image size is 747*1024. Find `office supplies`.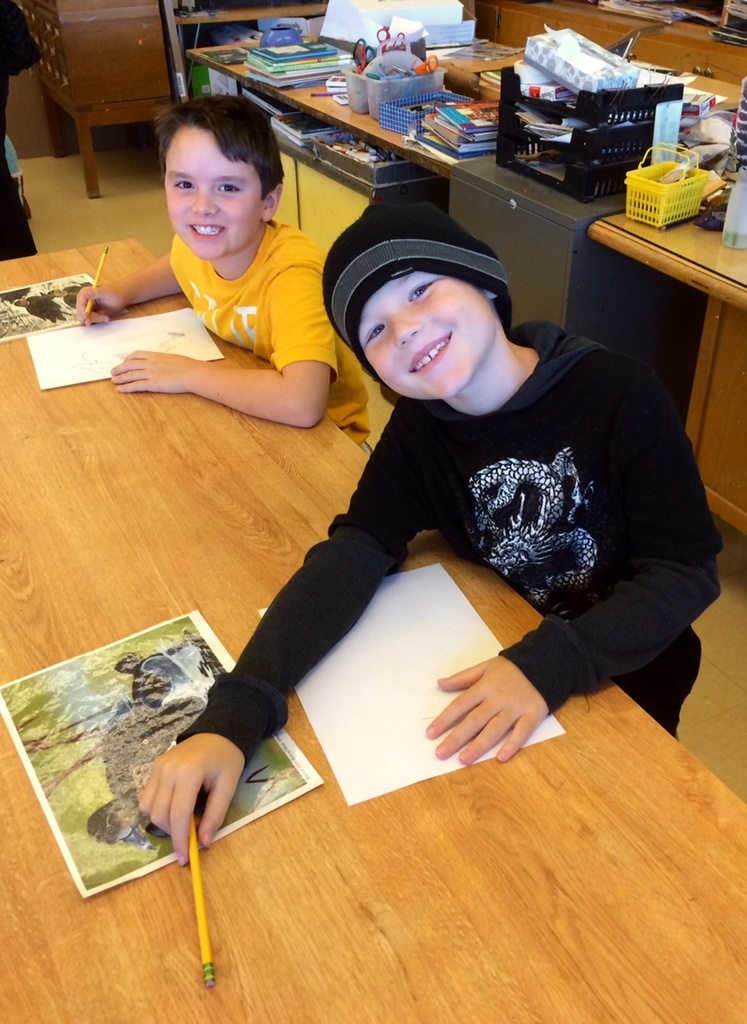
l=318, t=75, r=353, b=98.
